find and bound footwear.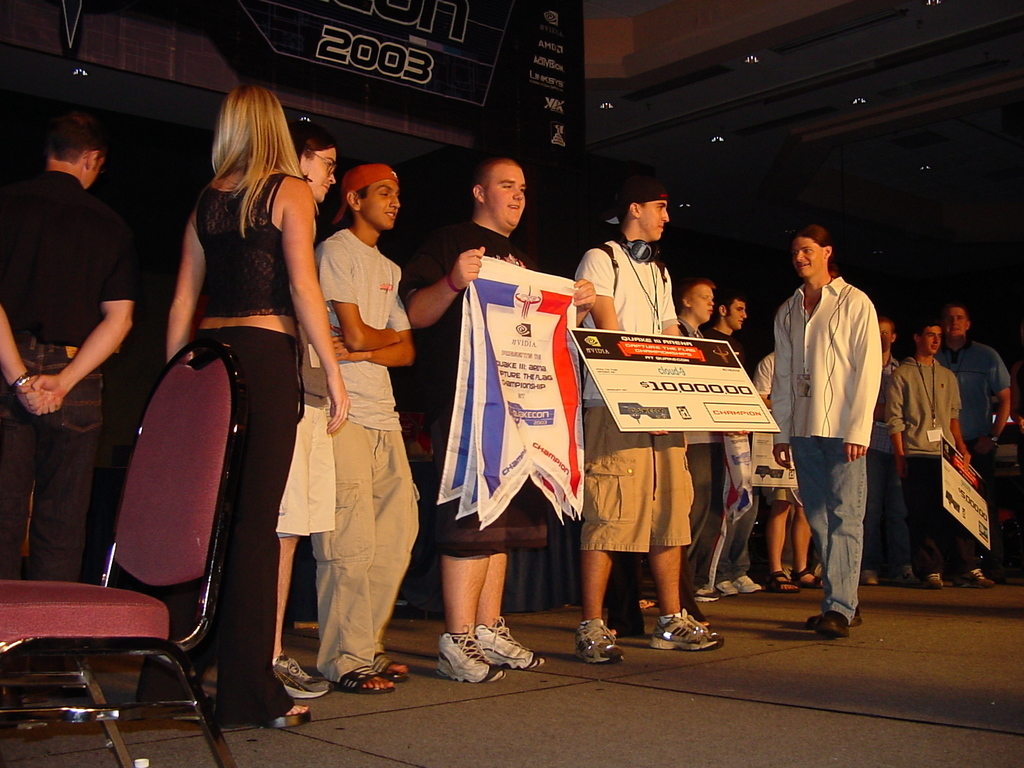
Bound: (813,611,850,641).
